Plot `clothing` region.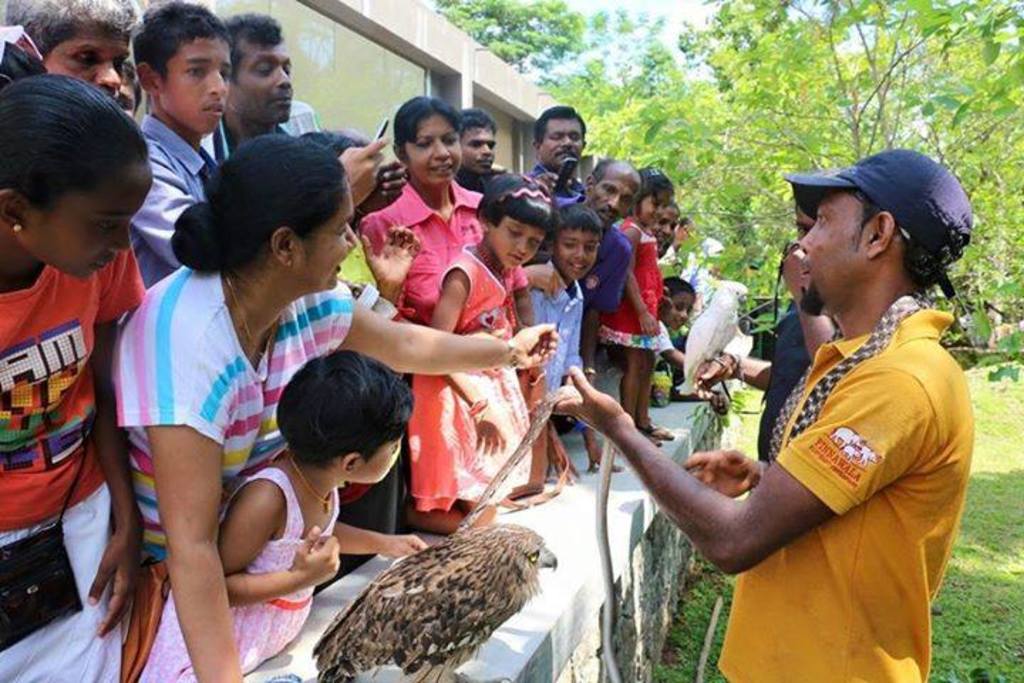
Plotted at [x1=137, y1=454, x2=353, y2=682].
